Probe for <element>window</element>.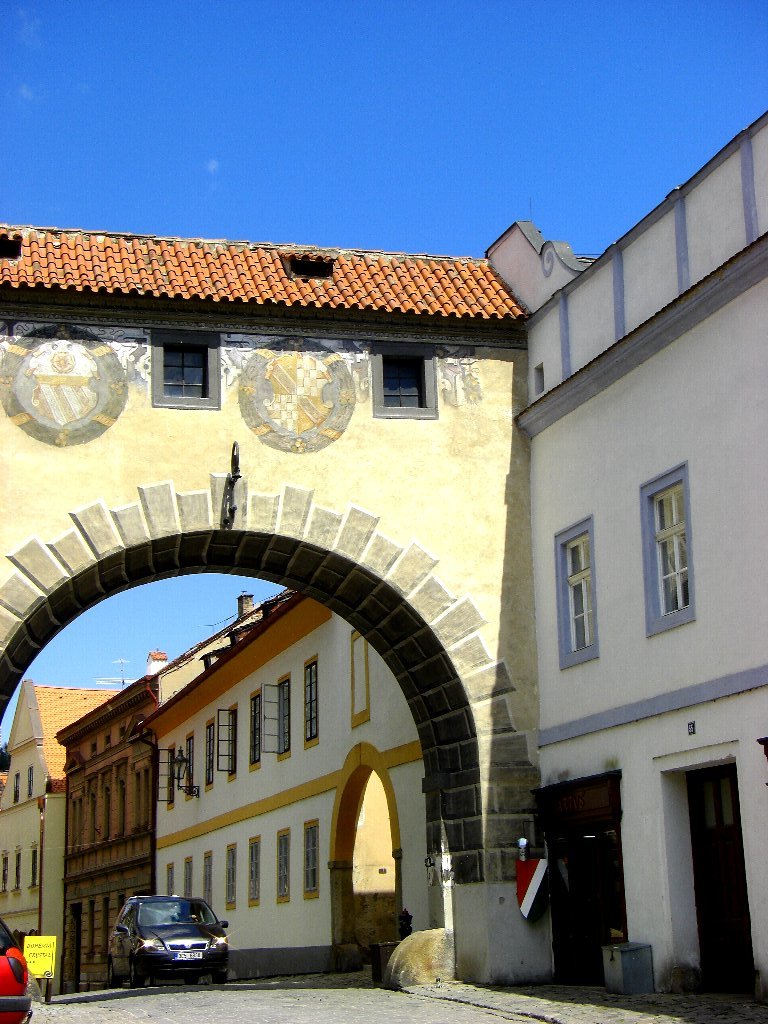
Probe result: crop(348, 625, 374, 726).
